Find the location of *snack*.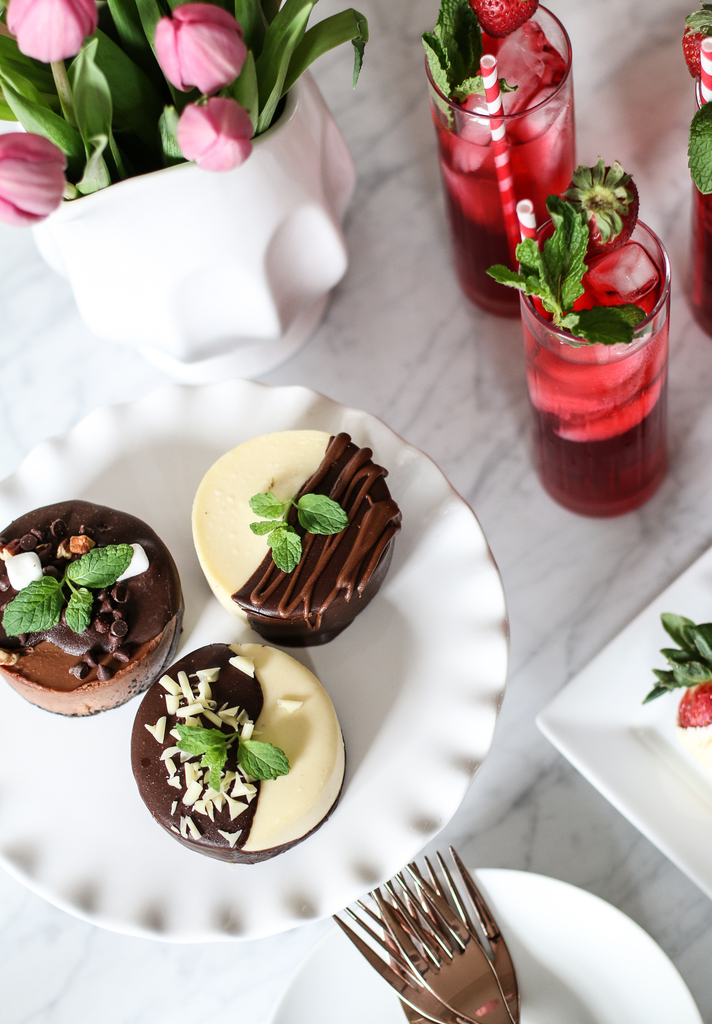
Location: 191/434/403/646.
